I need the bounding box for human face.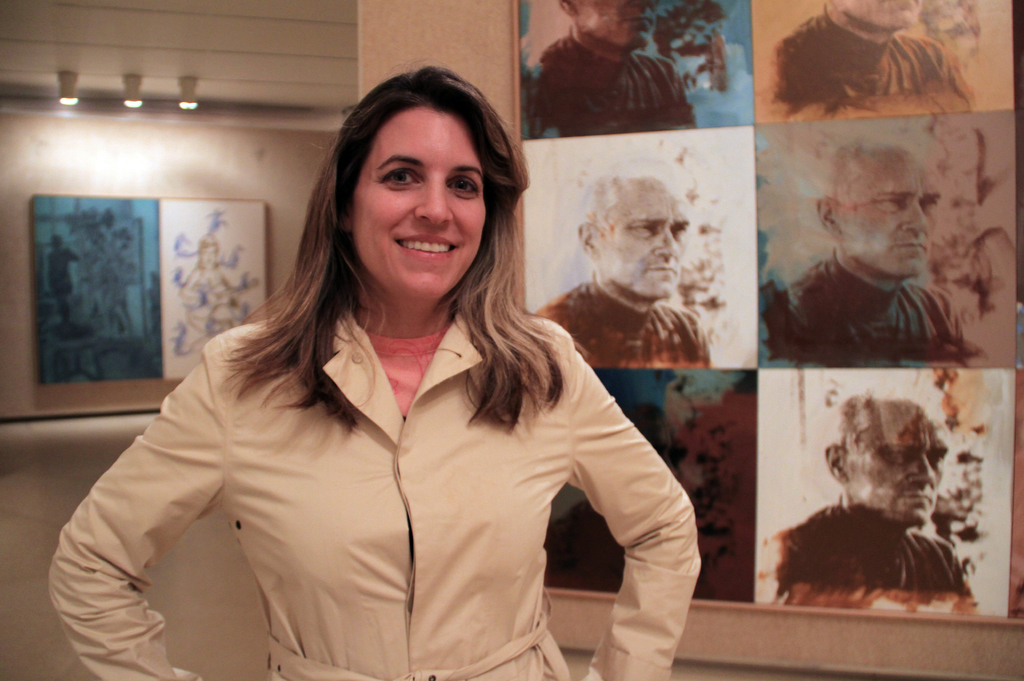
Here it is: <box>836,157,943,275</box>.
